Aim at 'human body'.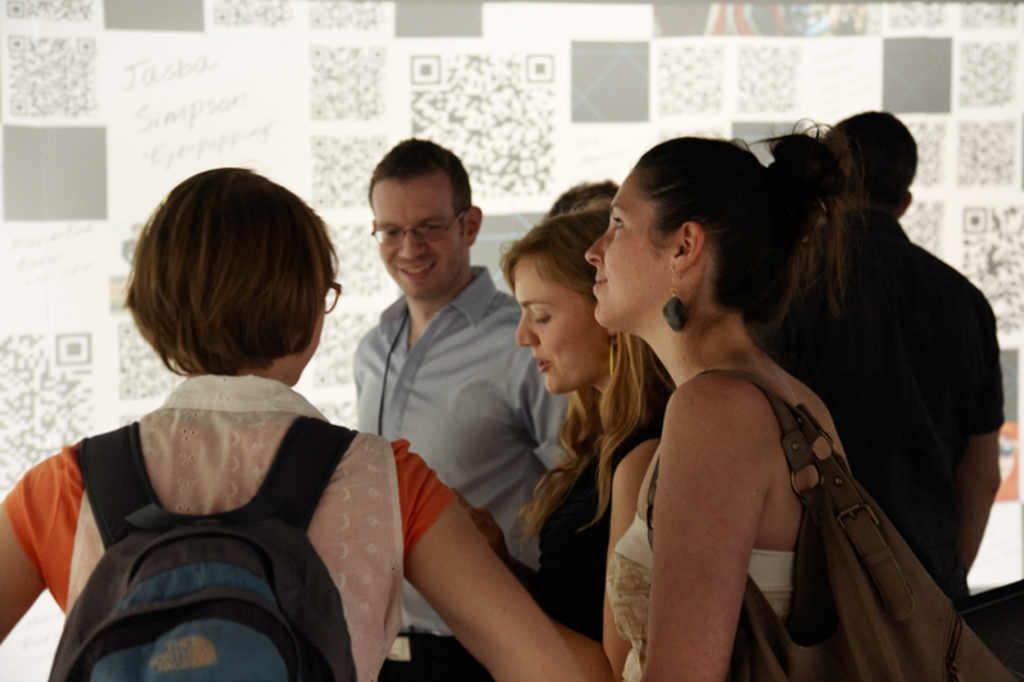
Aimed at box=[351, 137, 571, 681].
